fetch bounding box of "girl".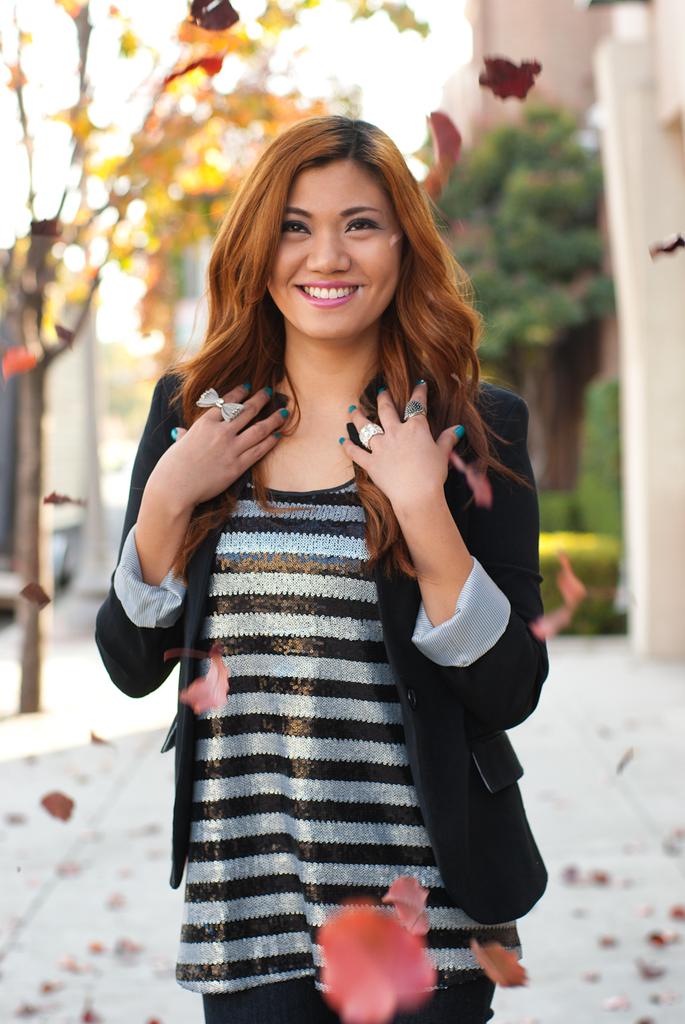
Bbox: BBox(96, 117, 548, 1023).
